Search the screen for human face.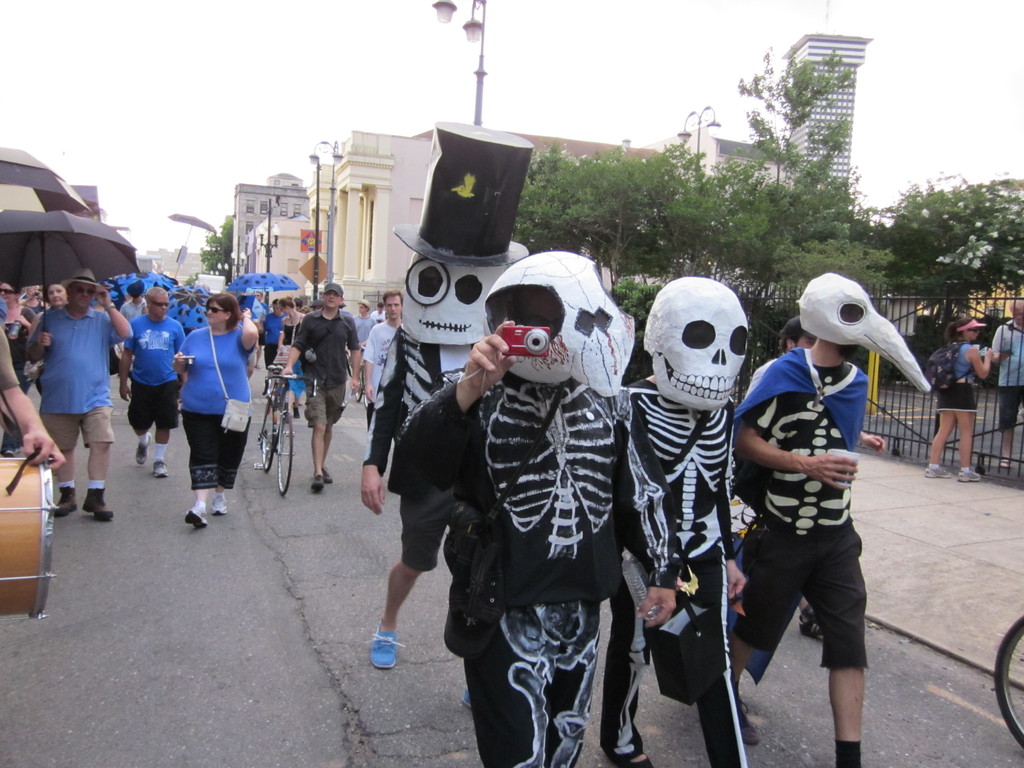
Found at (left=0, top=282, right=16, bottom=302).
